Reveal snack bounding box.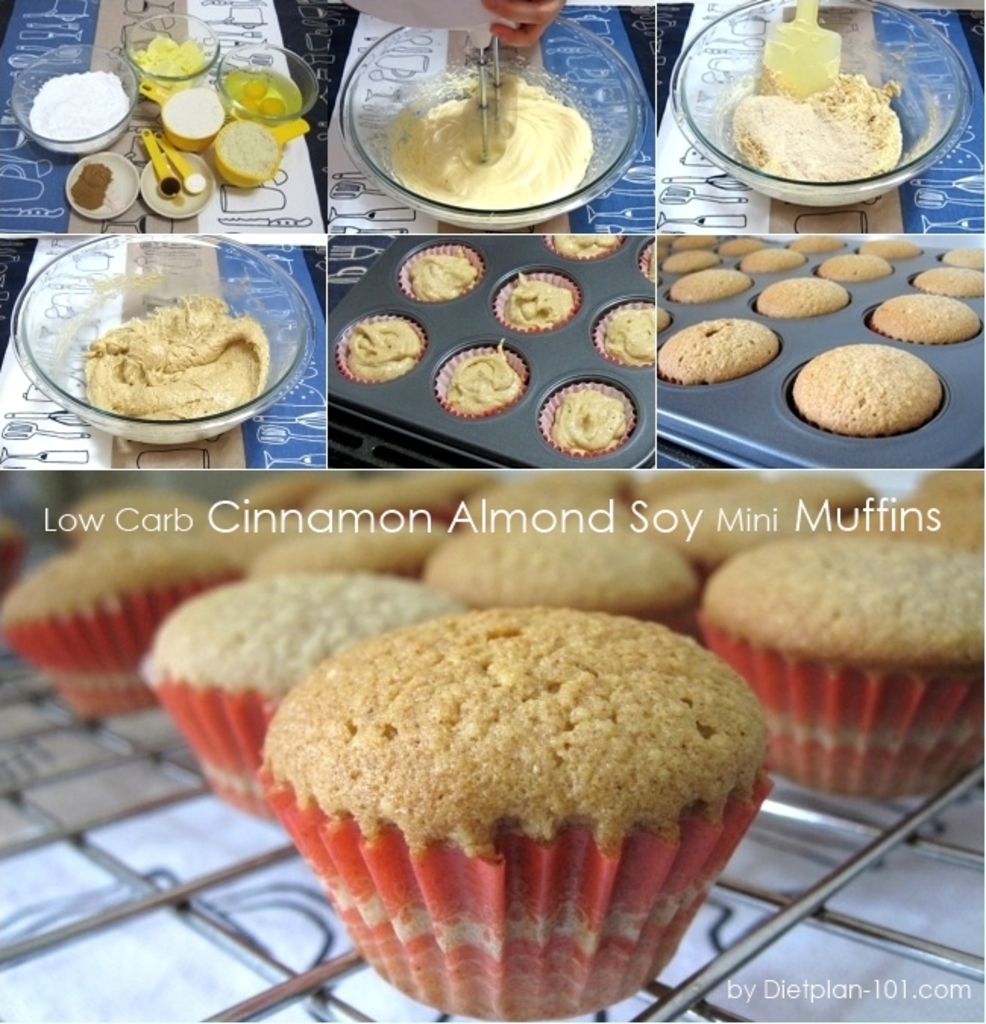
Revealed: <bbox>438, 344, 528, 416</bbox>.
